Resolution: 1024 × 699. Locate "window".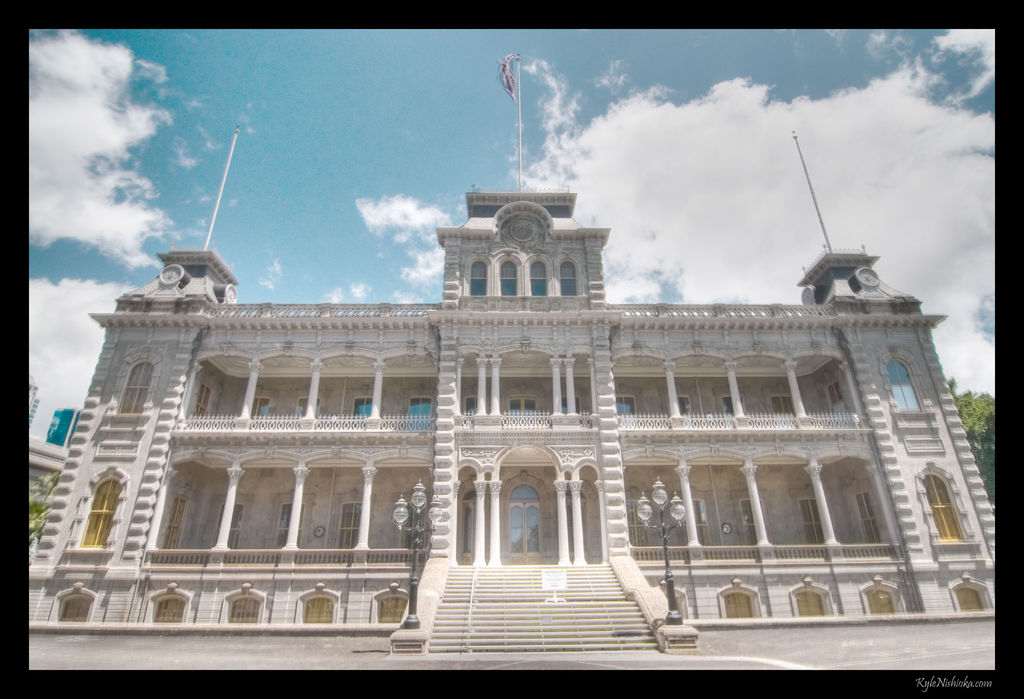
detection(741, 498, 772, 544).
